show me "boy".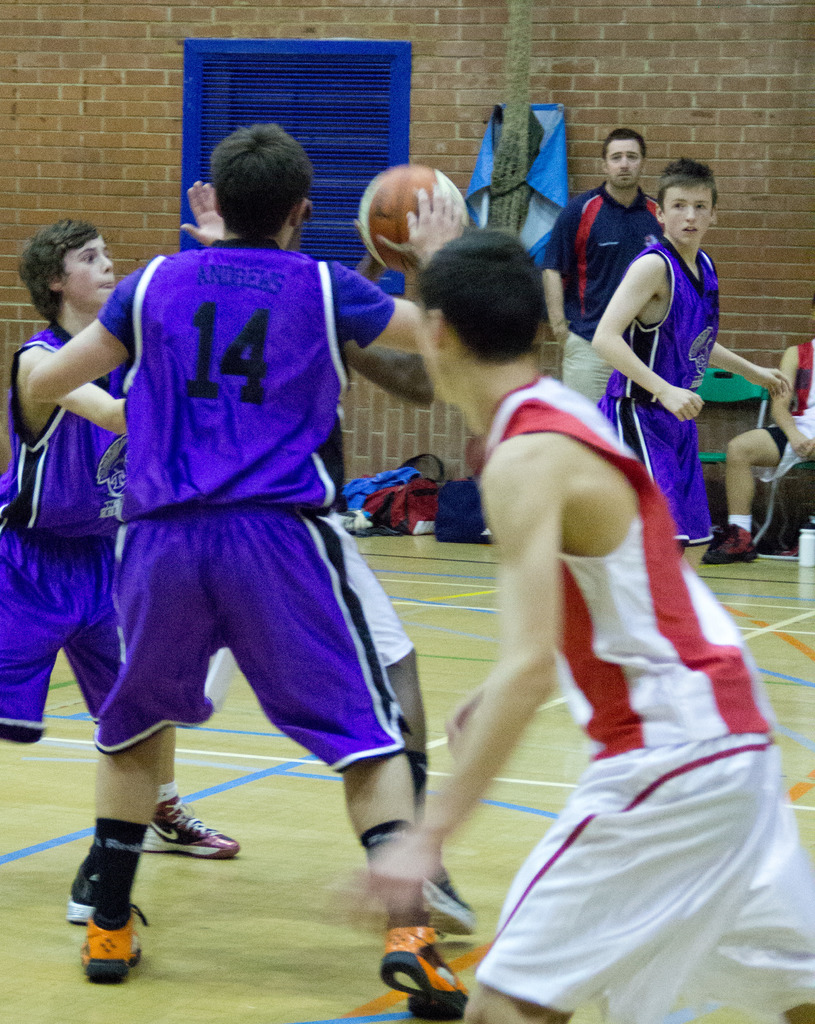
"boy" is here: [588,156,798,567].
